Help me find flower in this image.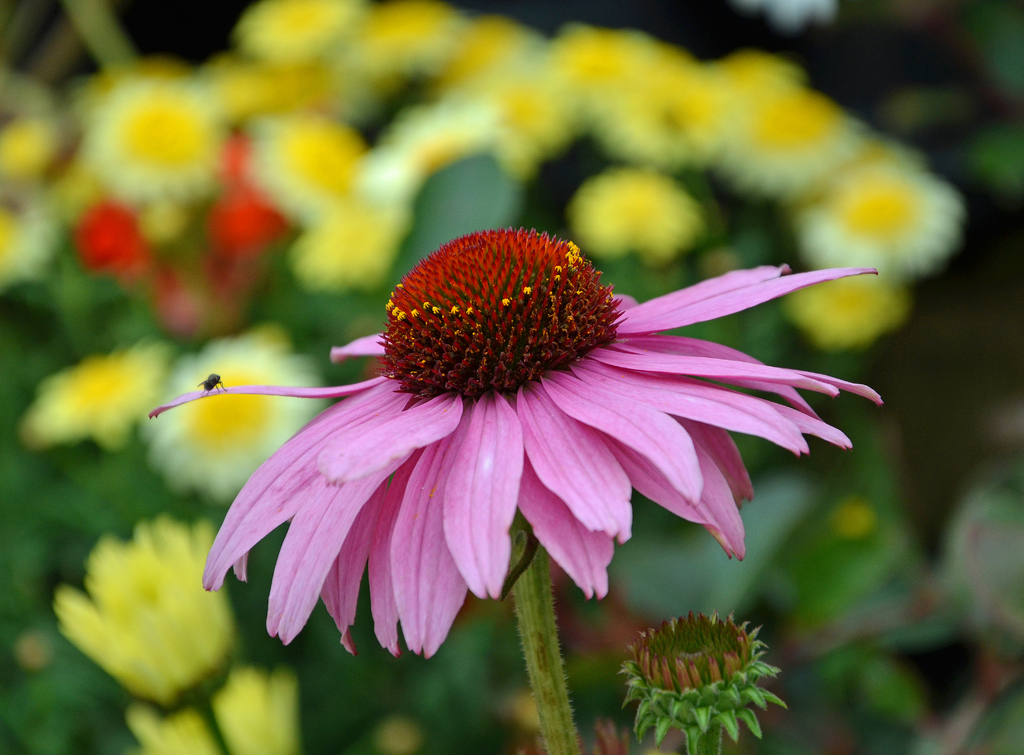
Found it: <region>19, 336, 173, 459</region>.
